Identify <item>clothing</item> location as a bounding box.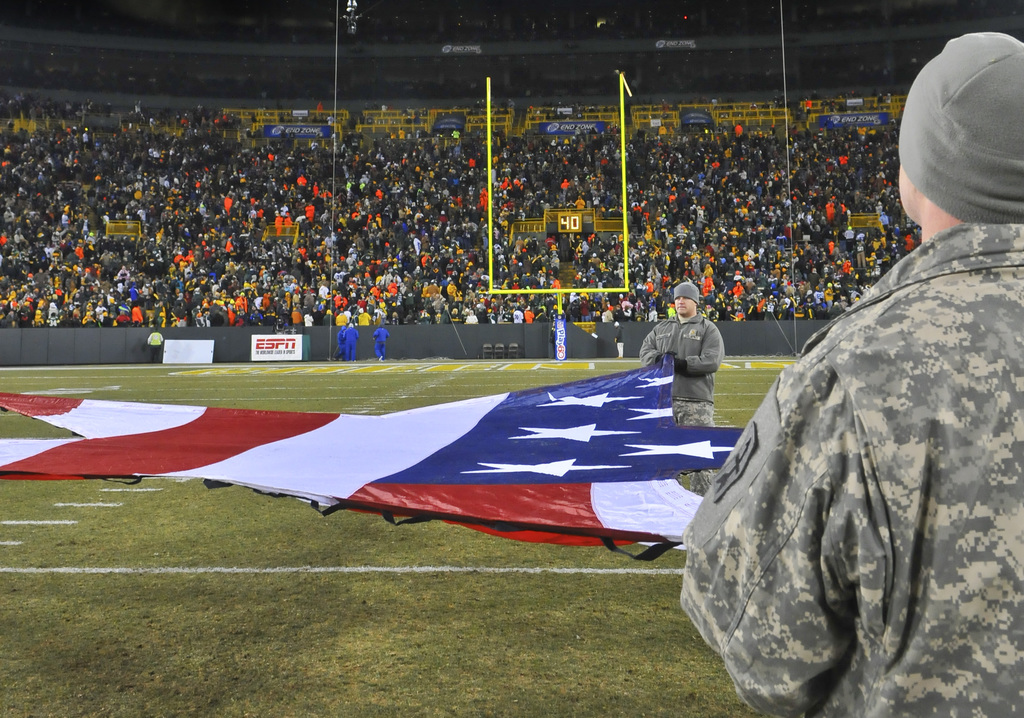
<bbox>312, 183, 318, 195</bbox>.
